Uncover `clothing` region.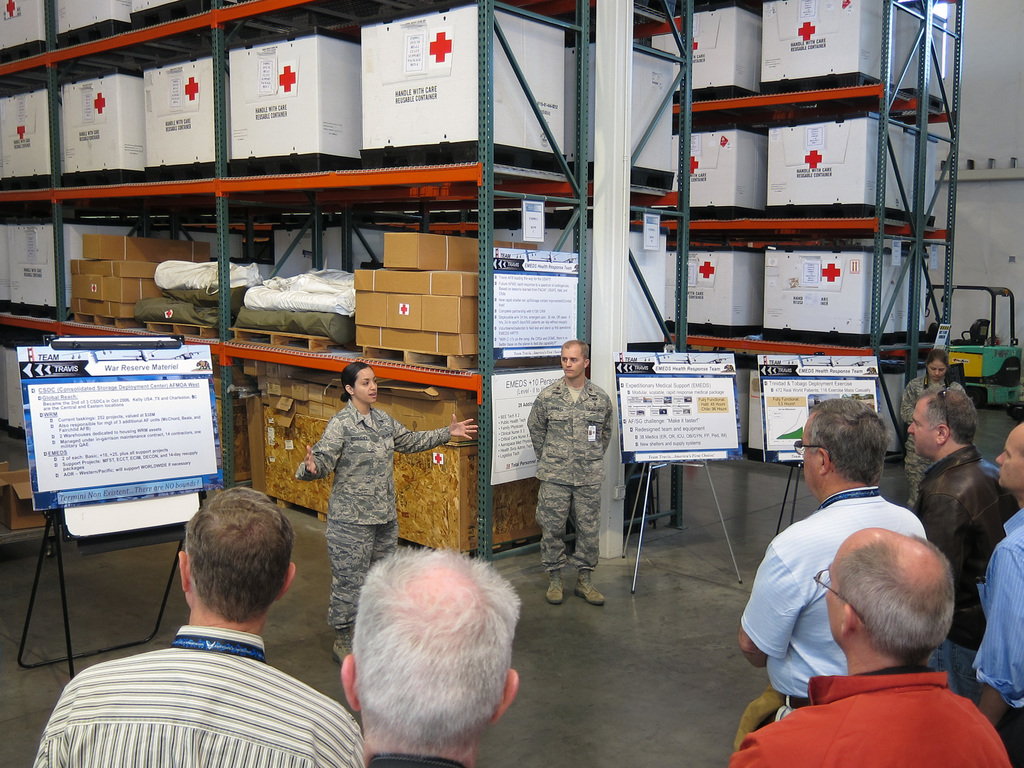
Uncovered: 365 750 468 767.
